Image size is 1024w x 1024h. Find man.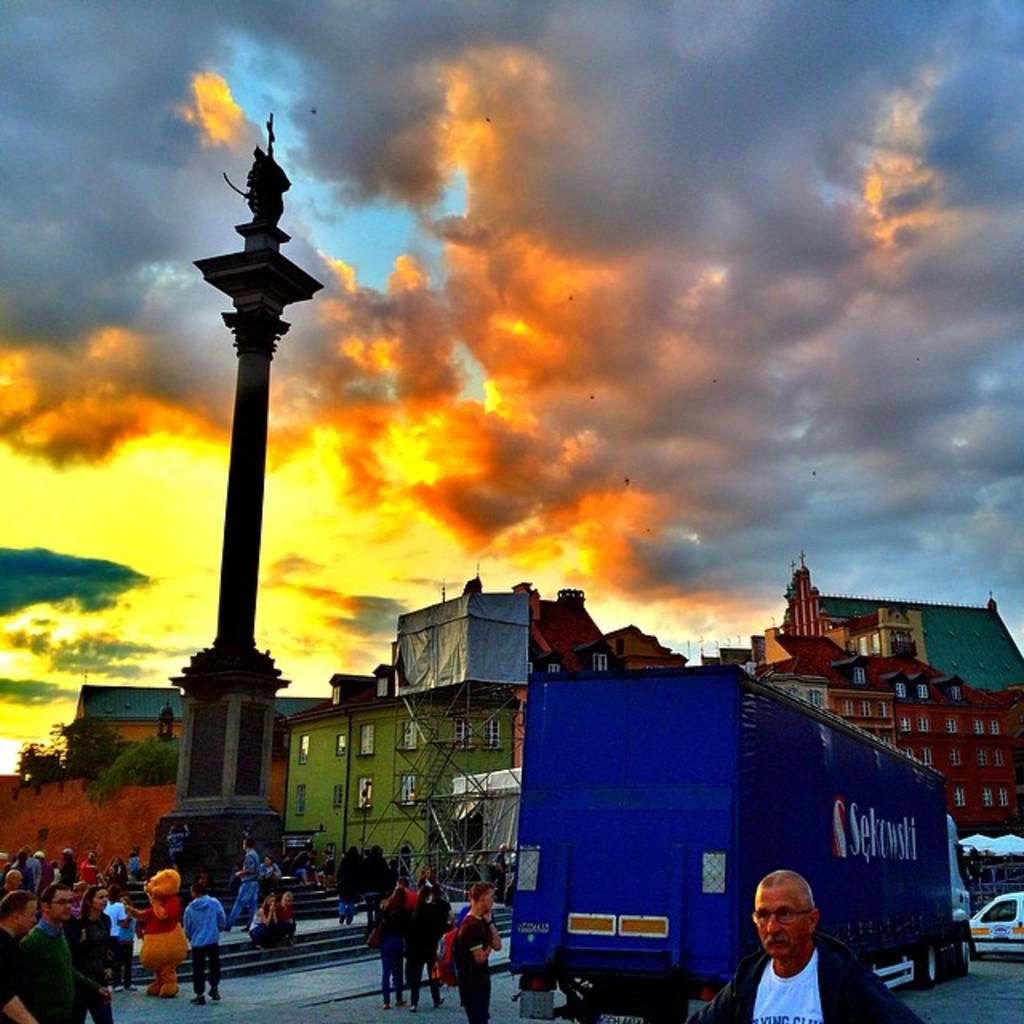
bbox(219, 840, 259, 931).
